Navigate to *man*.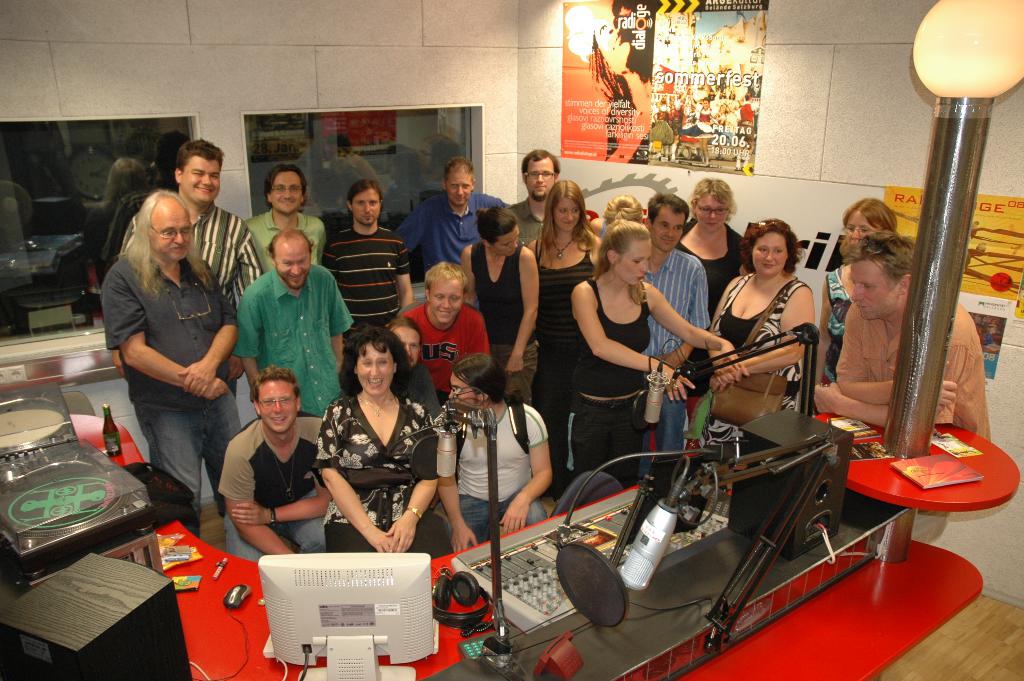
Navigation target: bbox=[439, 352, 554, 550].
